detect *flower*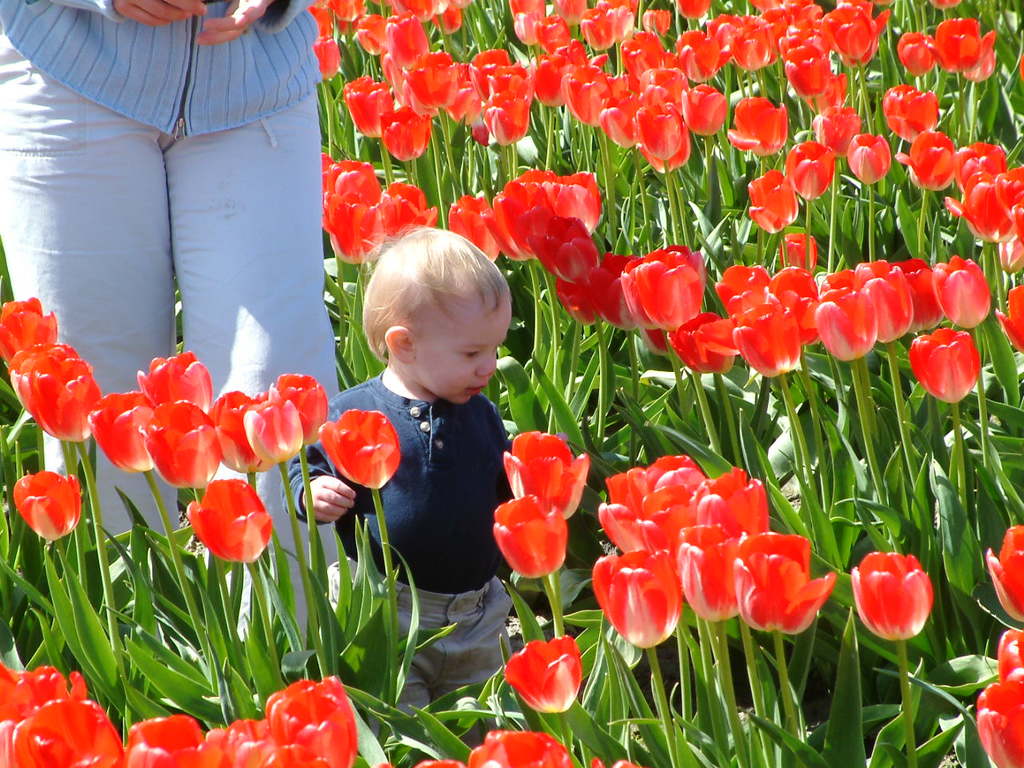
317 409 401 490
